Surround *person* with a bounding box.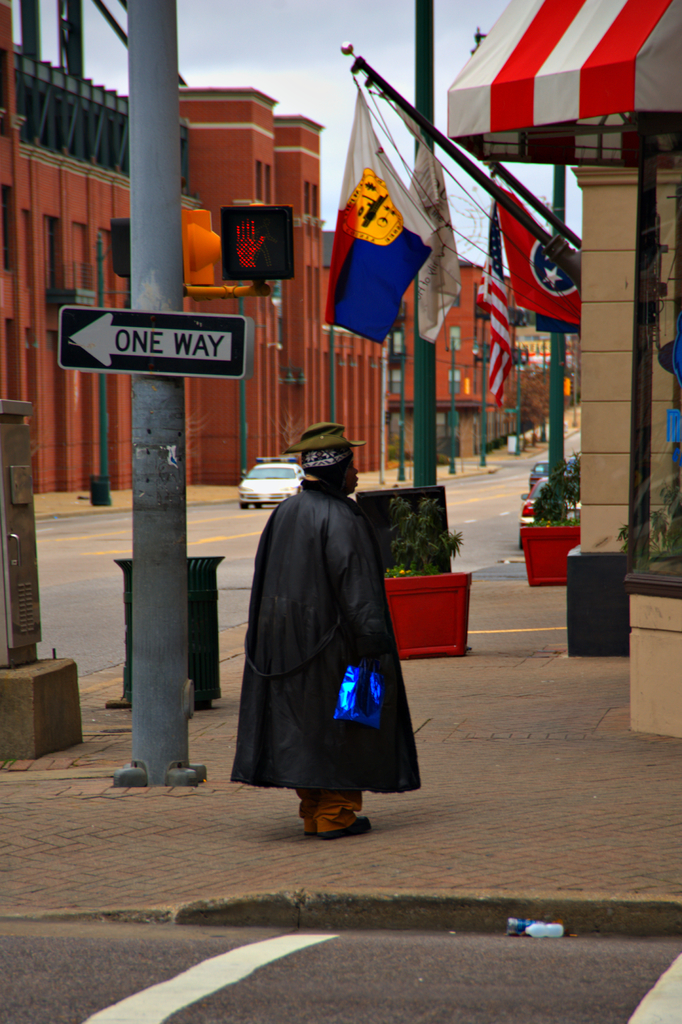
[x1=225, y1=419, x2=425, y2=841].
